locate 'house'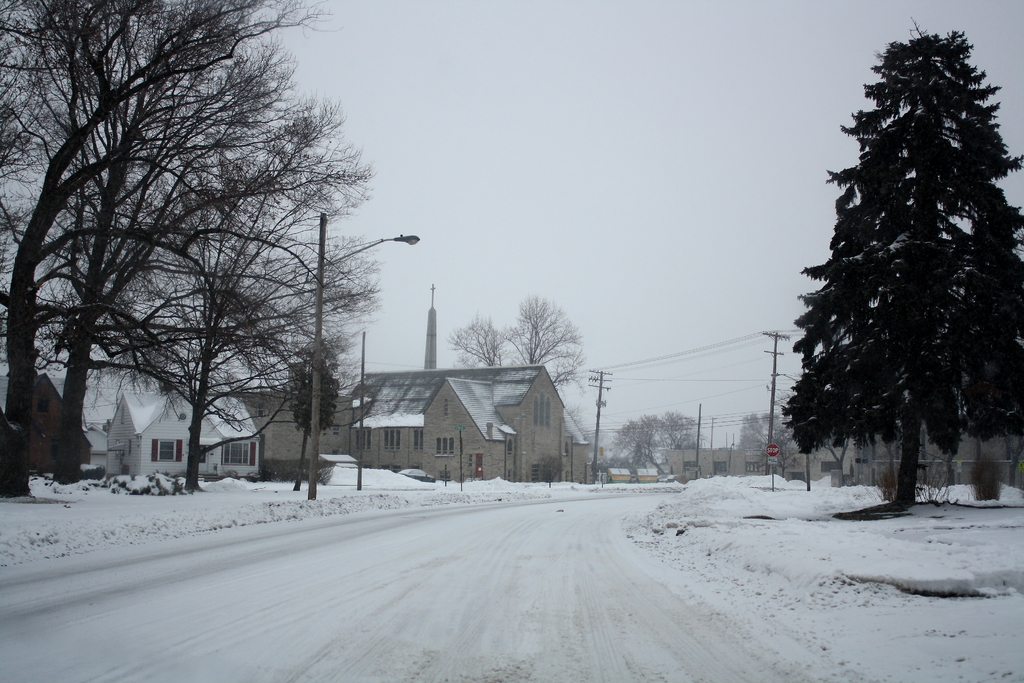
<box>774,403,830,474</box>
